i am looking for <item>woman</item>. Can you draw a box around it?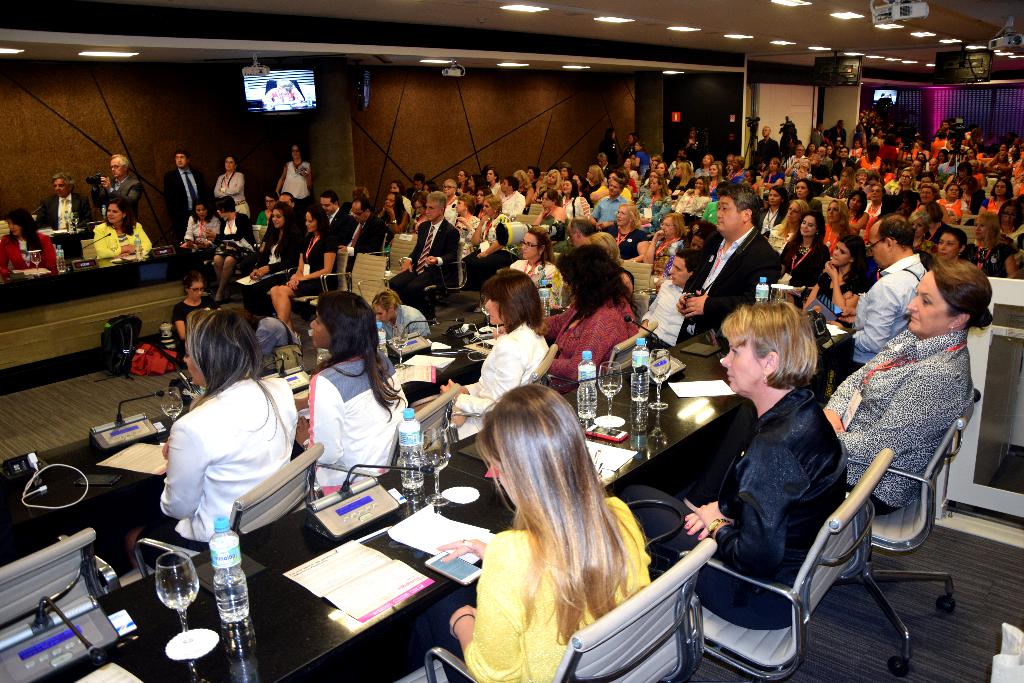
Sure, the bounding box is l=513, t=171, r=540, b=217.
